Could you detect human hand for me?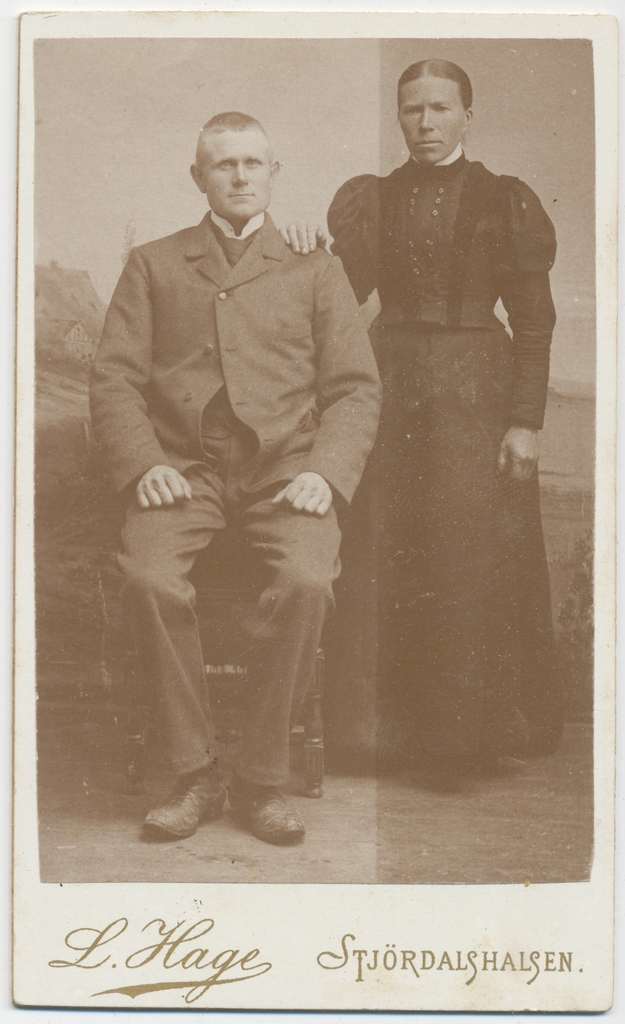
Detection result: (left=276, top=216, right=329, bottom=258).
